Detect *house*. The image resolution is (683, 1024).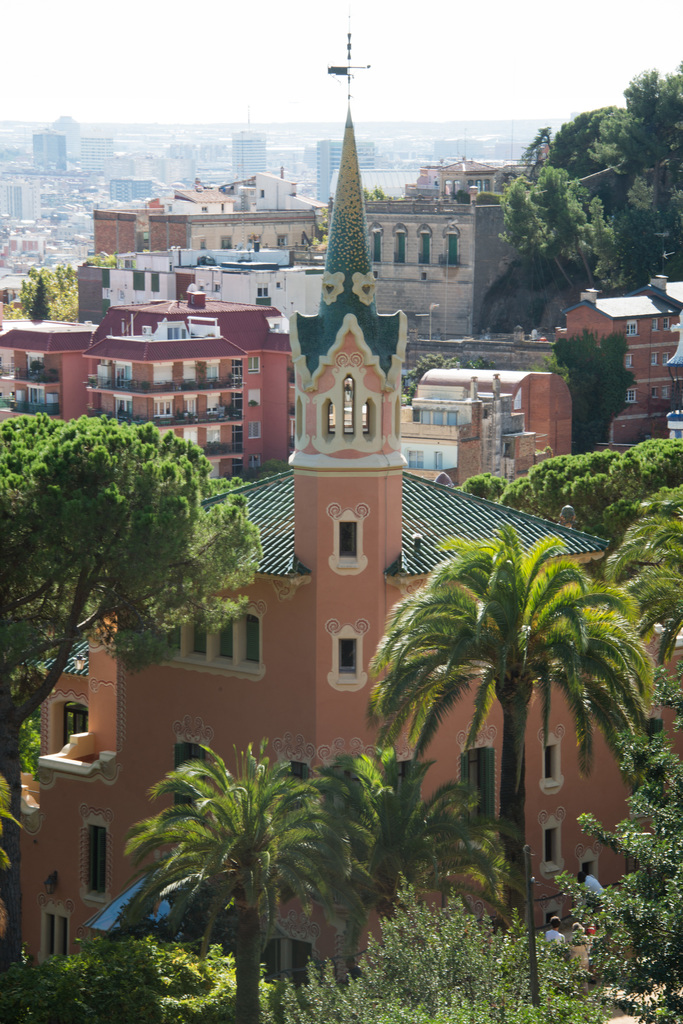
[x1=345, y1=193, x2=553, y2=340].
